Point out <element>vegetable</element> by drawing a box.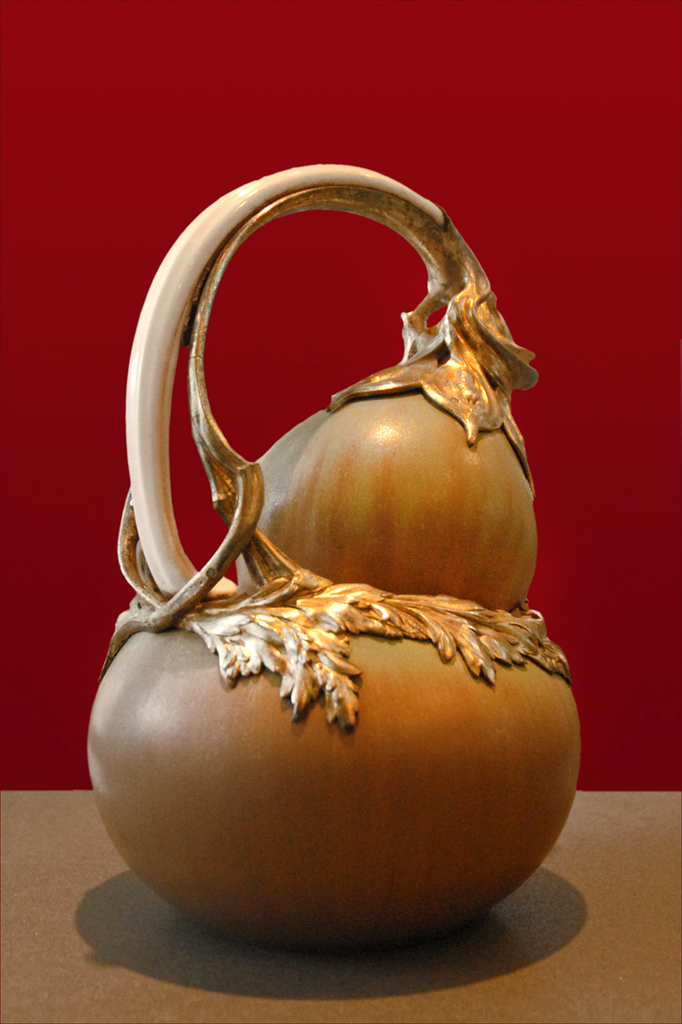
89 163 578 958.
